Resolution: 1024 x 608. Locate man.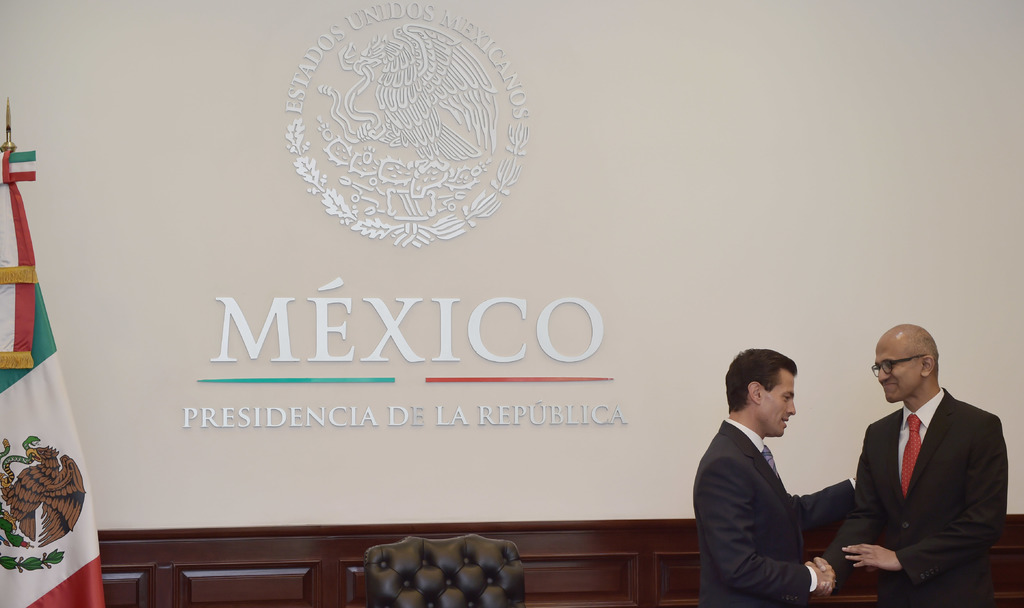
region(806, 324, 1007, 607).
